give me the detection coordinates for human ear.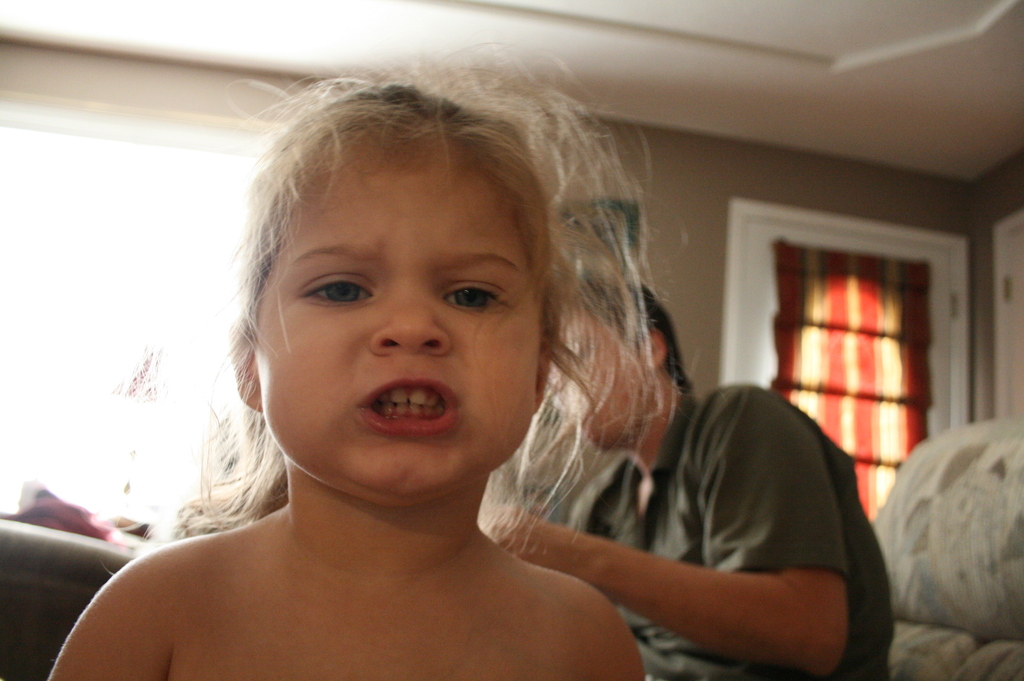
BBox(535, 281, 561, 413).
